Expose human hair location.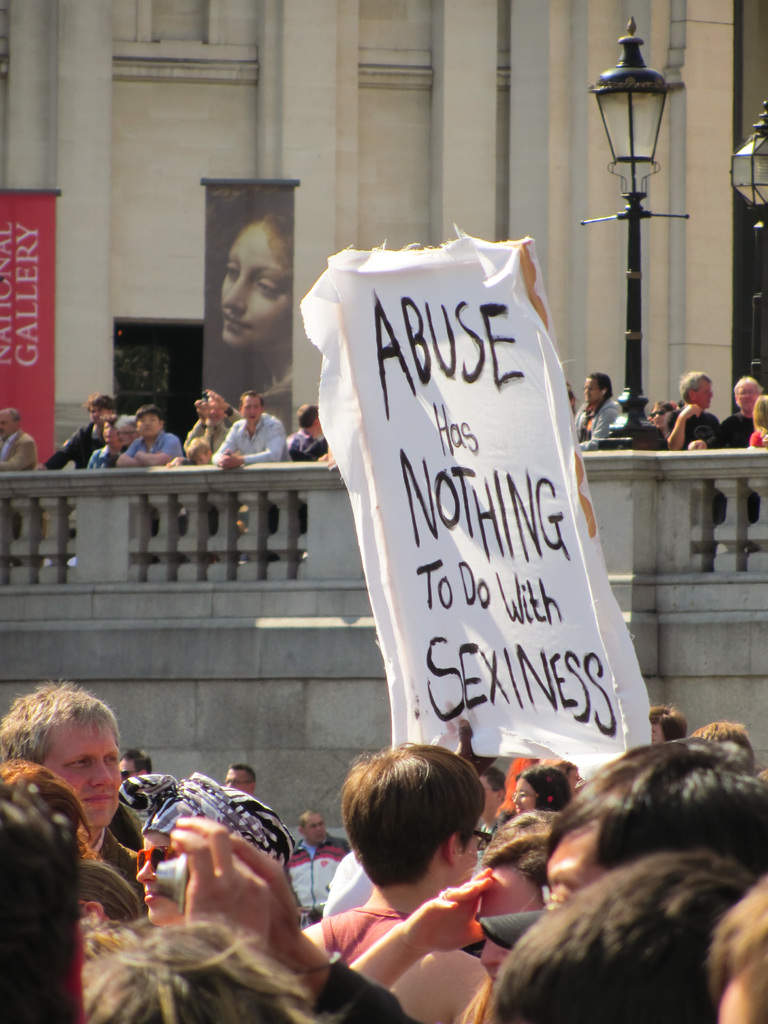
Exposed at [329,744,504,903].
